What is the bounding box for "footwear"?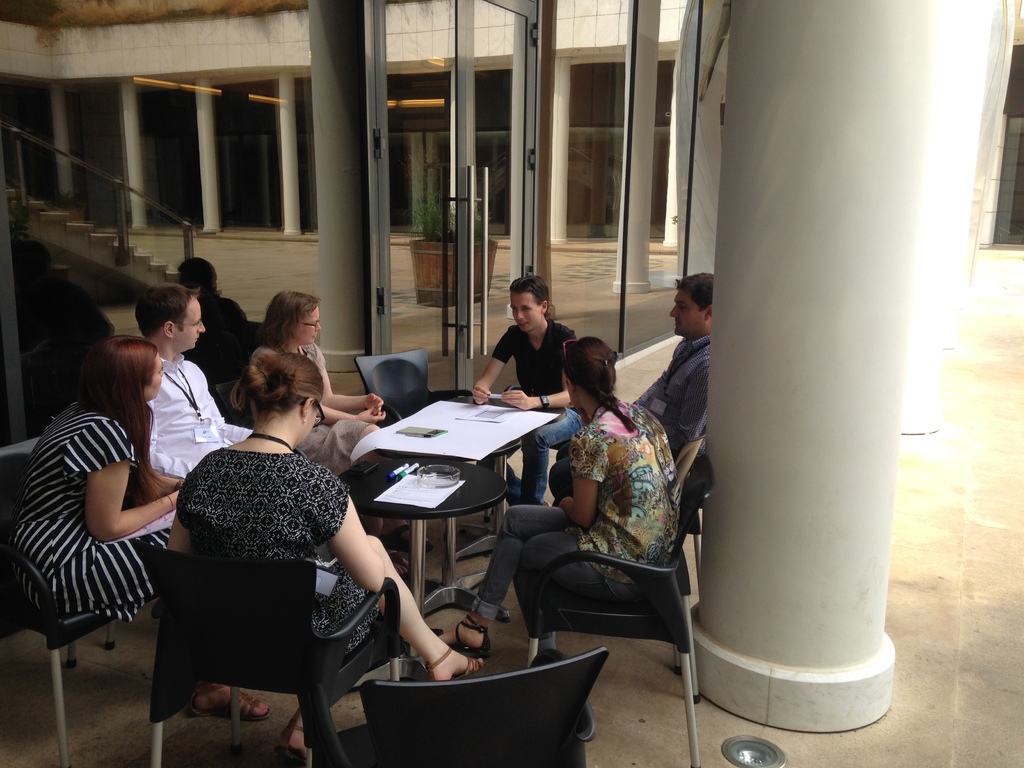
422/621/486/662.
